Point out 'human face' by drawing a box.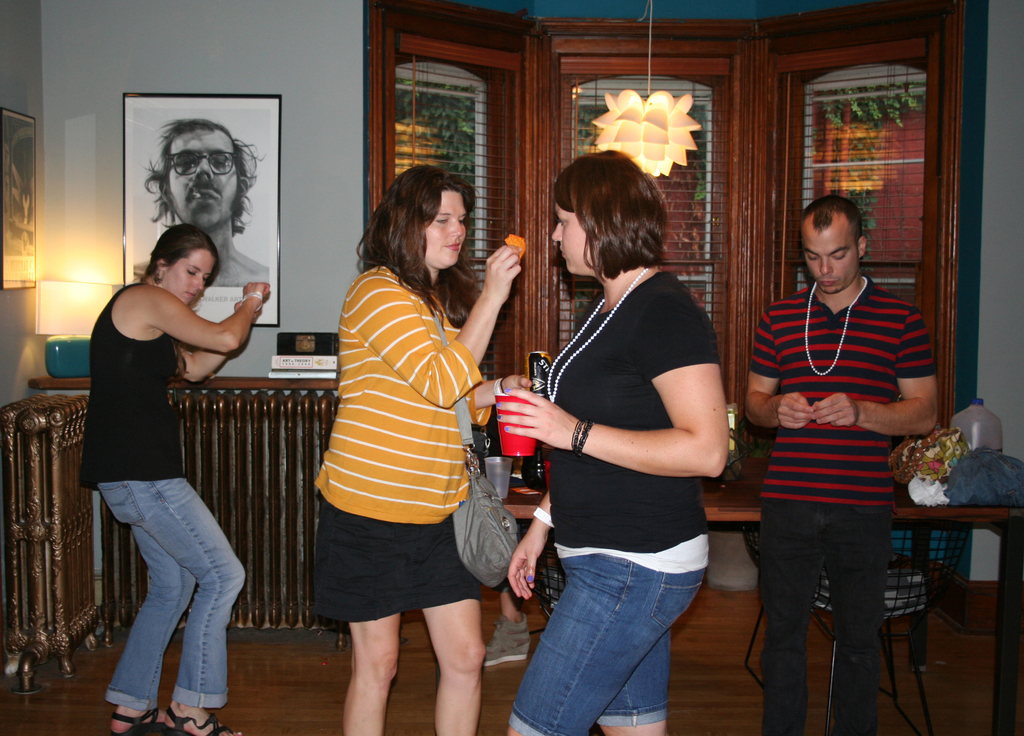
{"left": 804, "top": 212, "right": 860, "bottom": 296}.
